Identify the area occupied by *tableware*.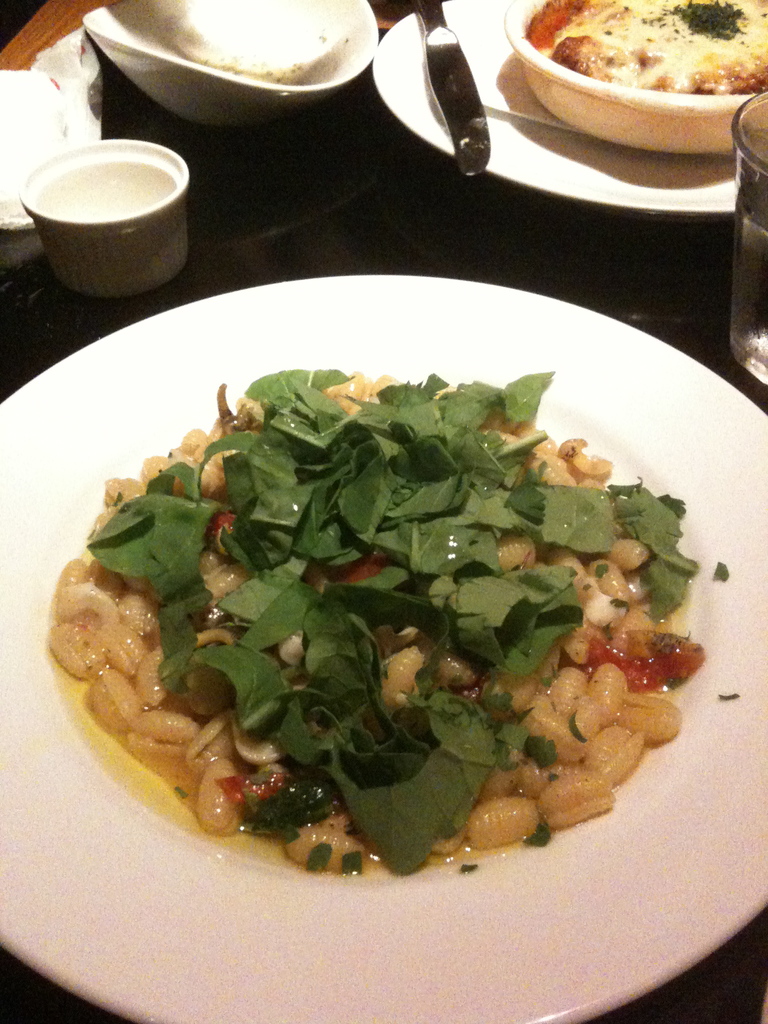
Area: 412/7/490/182.
